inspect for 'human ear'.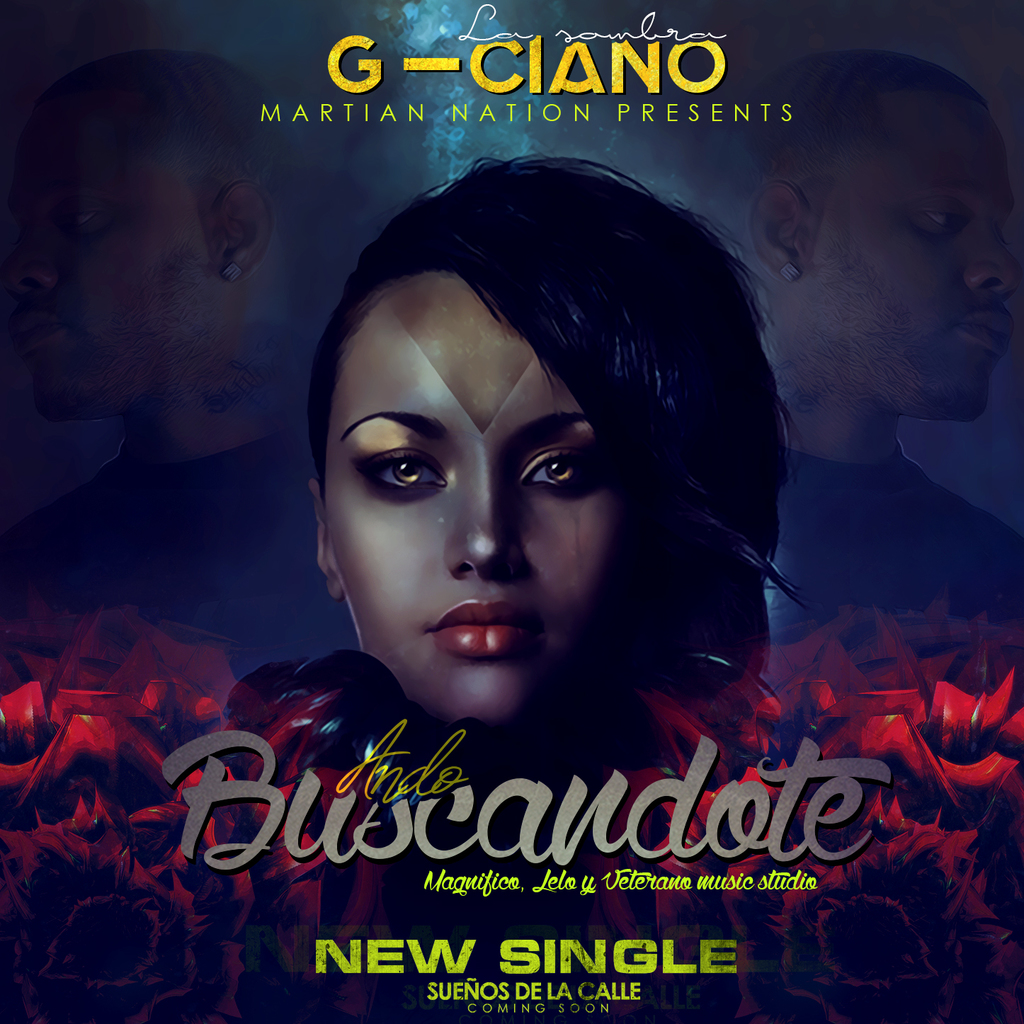
Inspection: [left=747, top=182, right=810, bottom=279].
